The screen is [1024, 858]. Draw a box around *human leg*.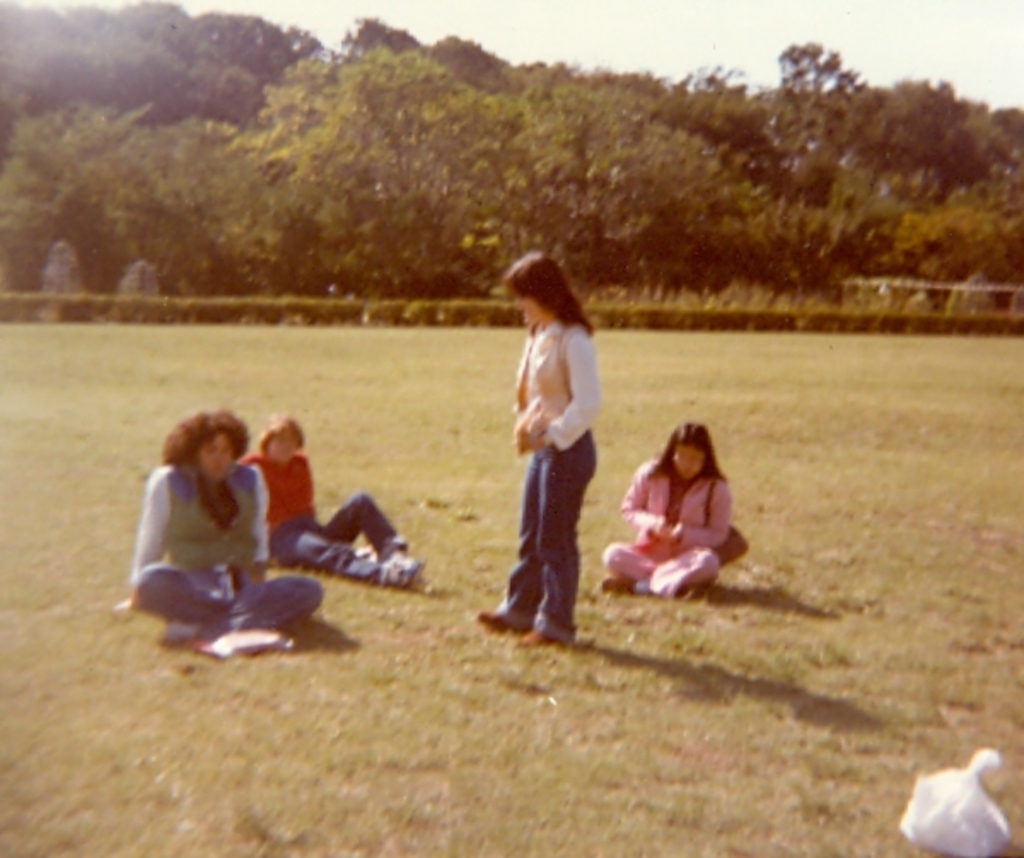
Rect(592, 546, 722, 594).
